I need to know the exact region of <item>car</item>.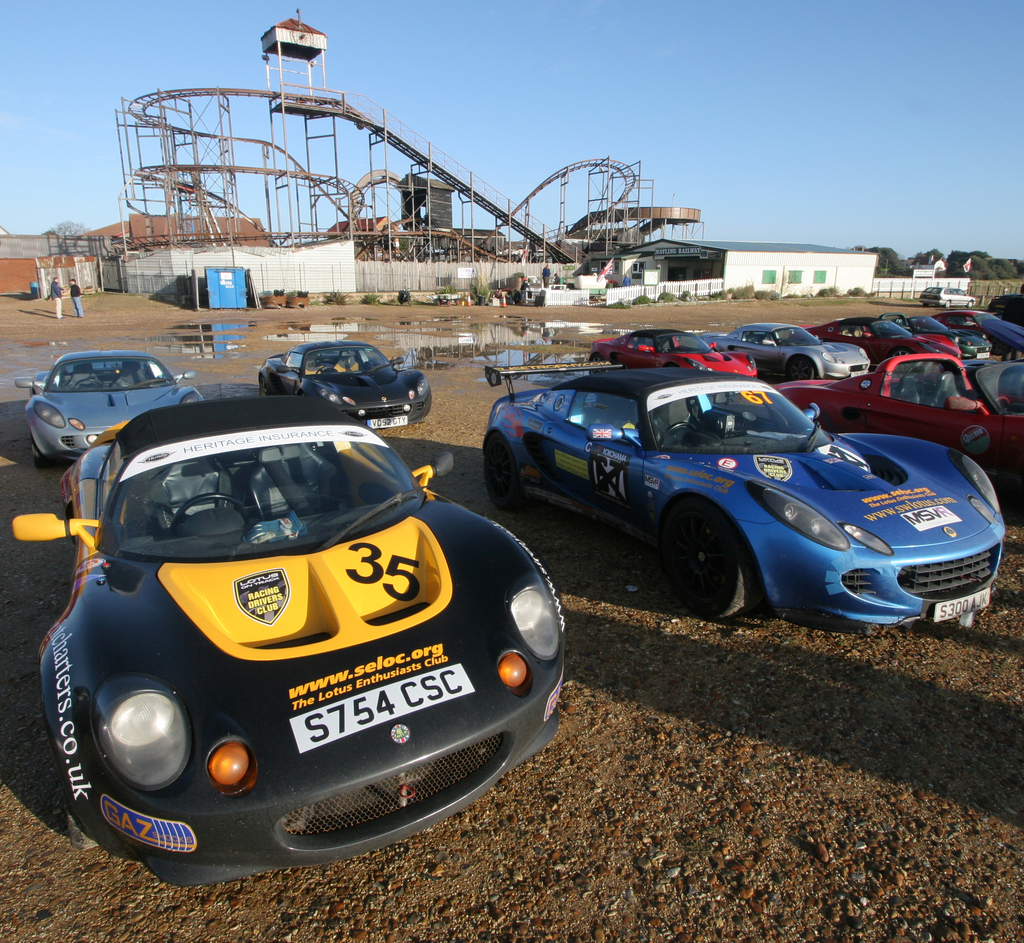
Region: (x1=939, y1=303, x2=1013, y2=346).
